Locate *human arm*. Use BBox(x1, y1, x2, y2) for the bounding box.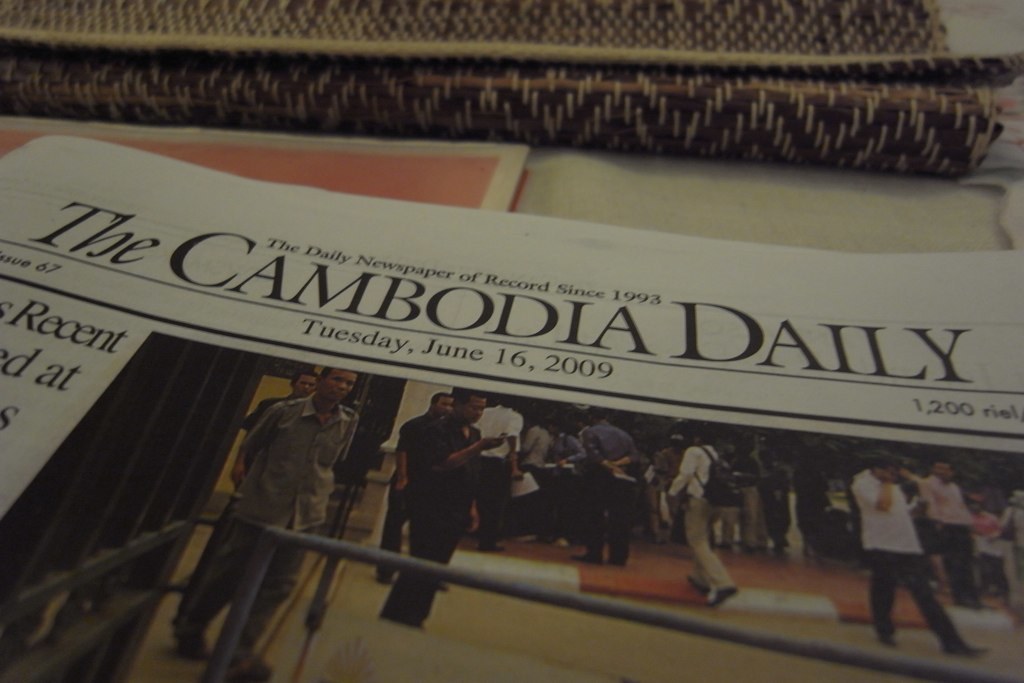
BBox(230, 402, 281, 486).
